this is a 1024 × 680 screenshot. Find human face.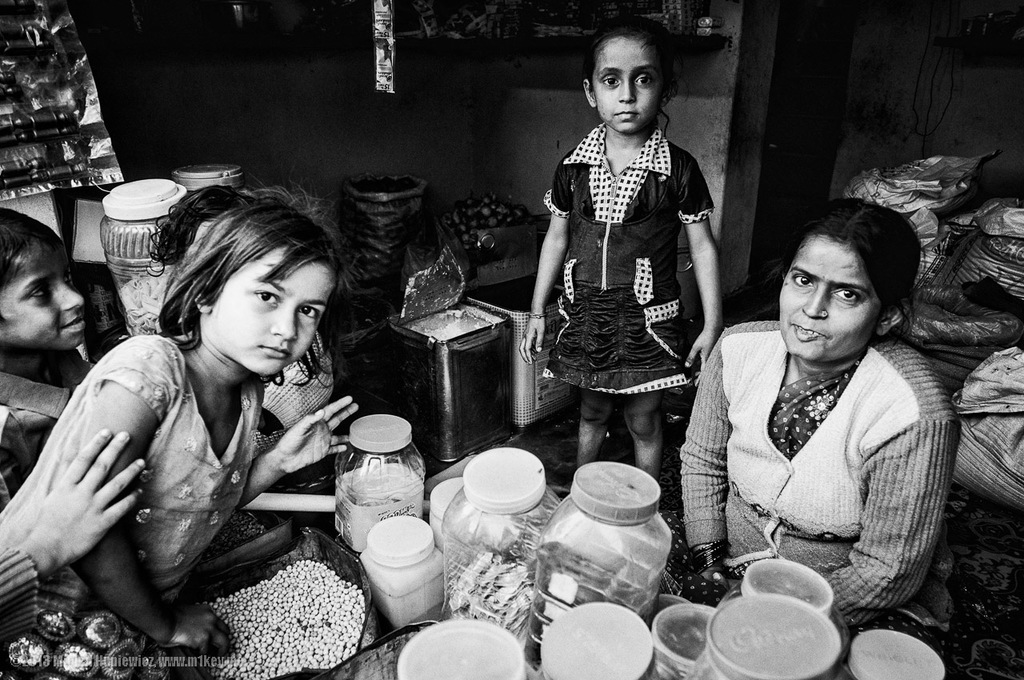
Bounding box: x1=205 y1=238 x2=330 y2=376.
